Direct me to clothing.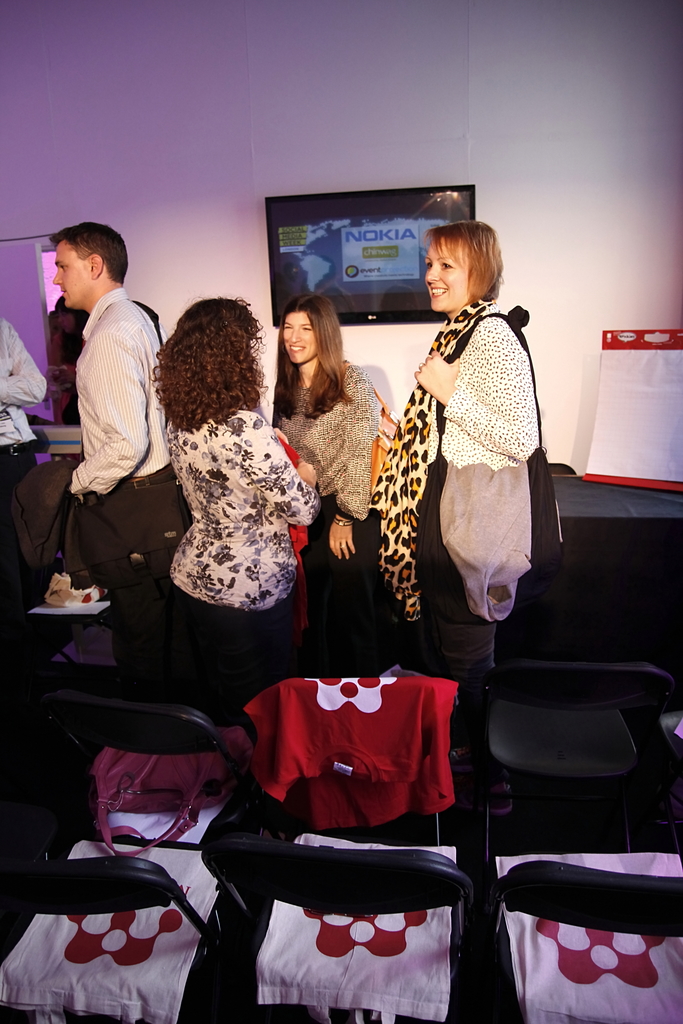
Direction: BBox(67, 288, 179, 671).
